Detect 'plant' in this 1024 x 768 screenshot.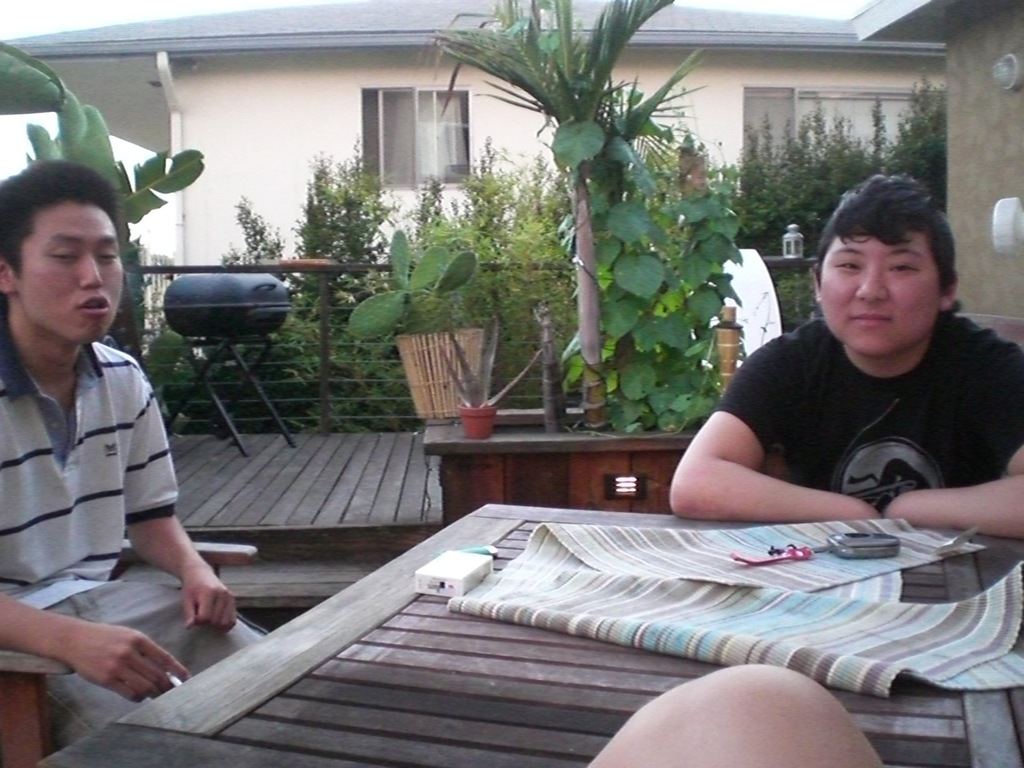
Detection: <region>402, 0, 710, 423</region>.
